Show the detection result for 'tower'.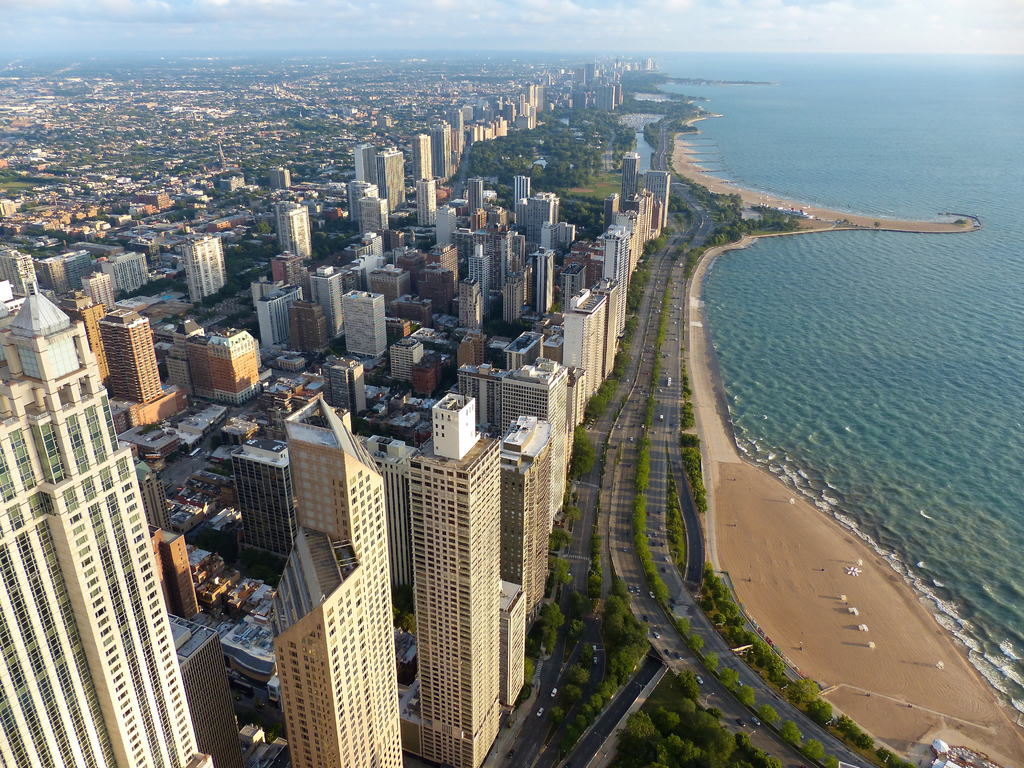
<bbox>468, 243, 490, 302</bbox>.
